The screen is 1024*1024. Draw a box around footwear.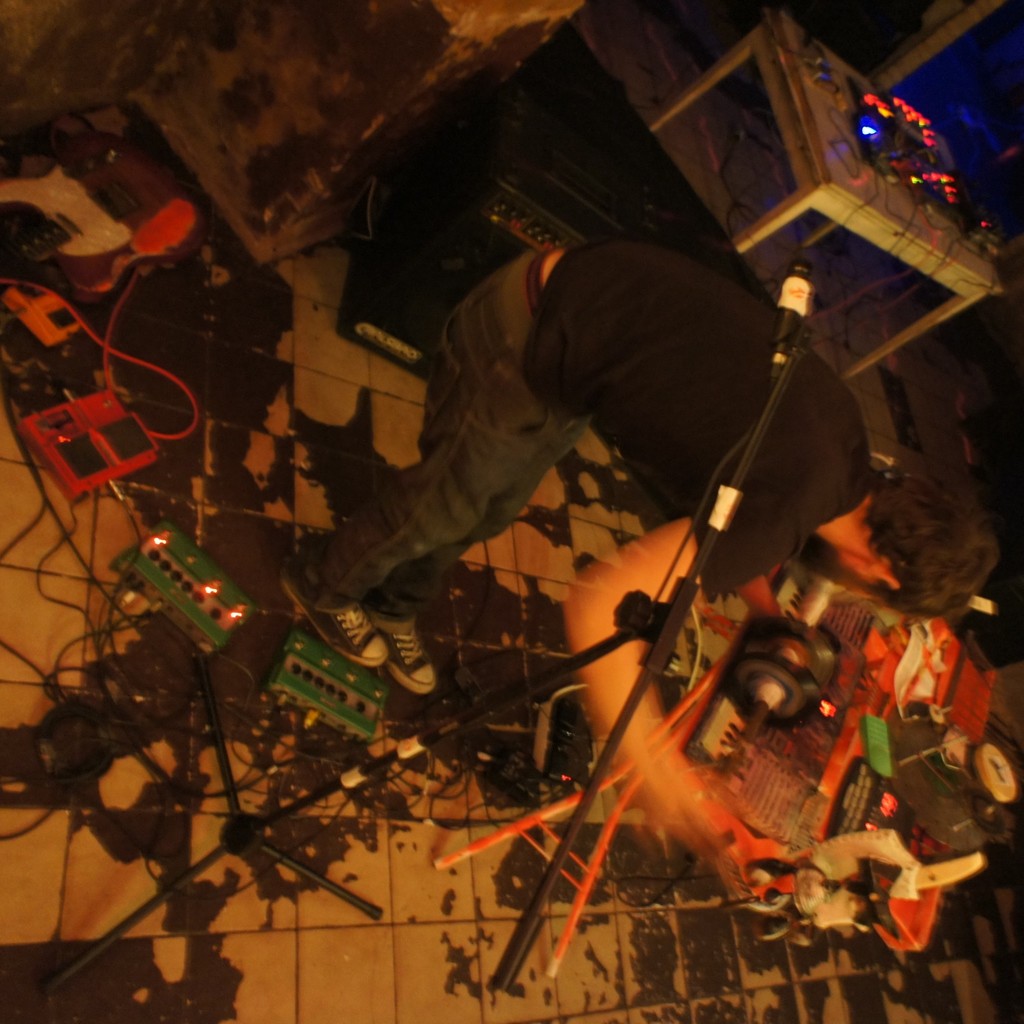
[370, 615, 436, 692].
